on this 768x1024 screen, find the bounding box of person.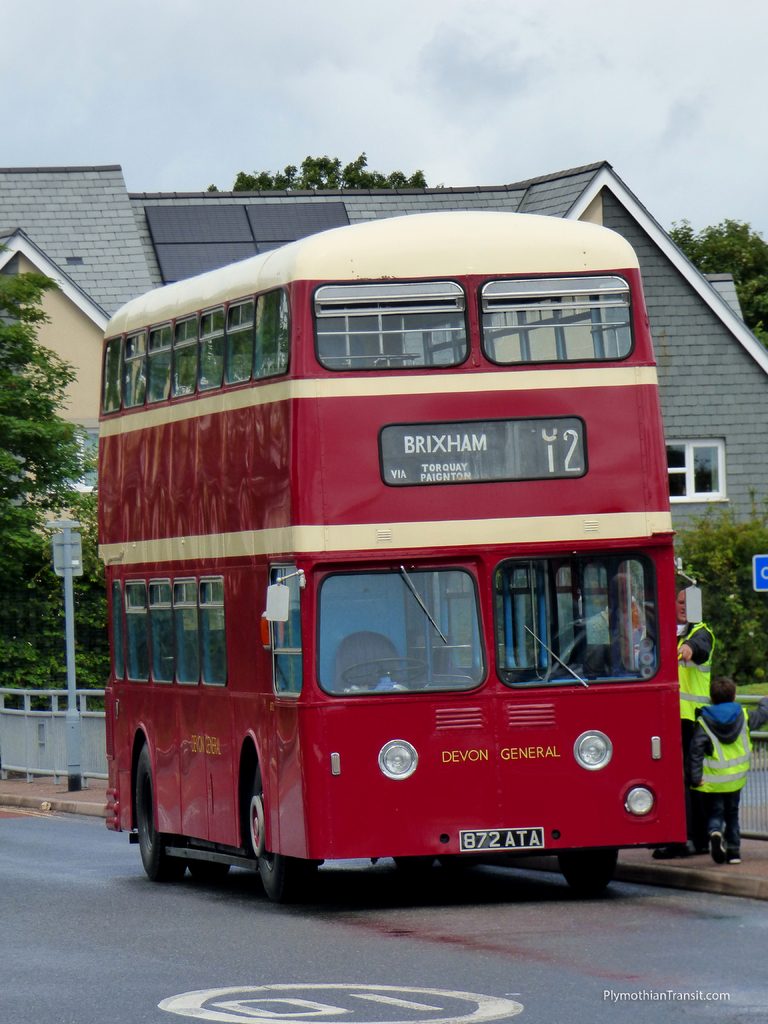
Bounding box: 658:598:717:855.
